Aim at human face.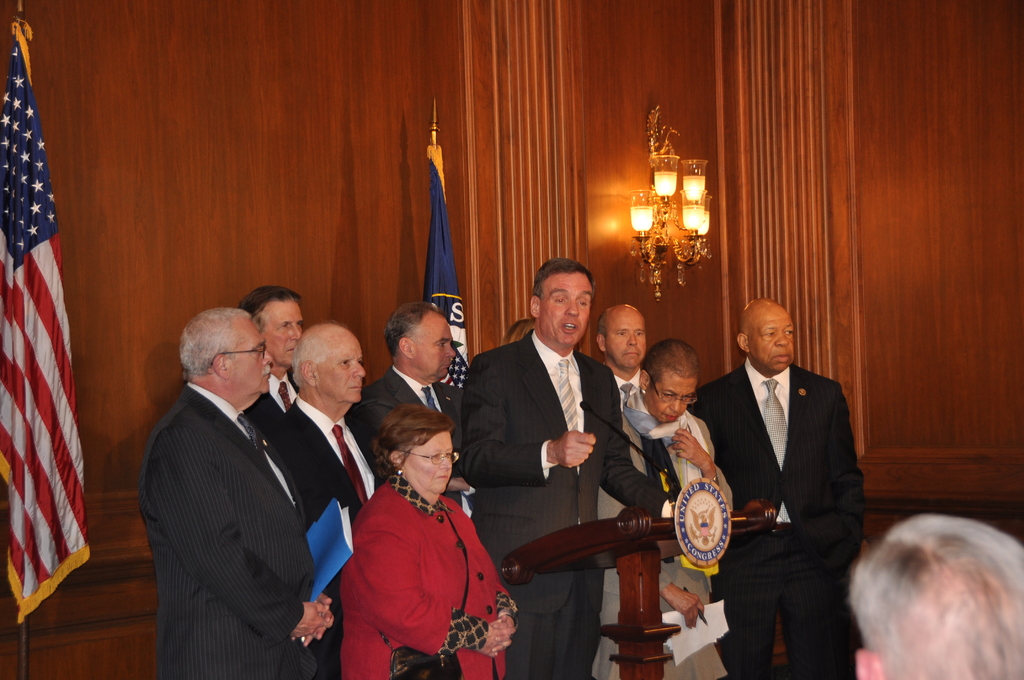
Aimed at {"left": 603, "top": 309, "right": 650, "bottom": 371}.
